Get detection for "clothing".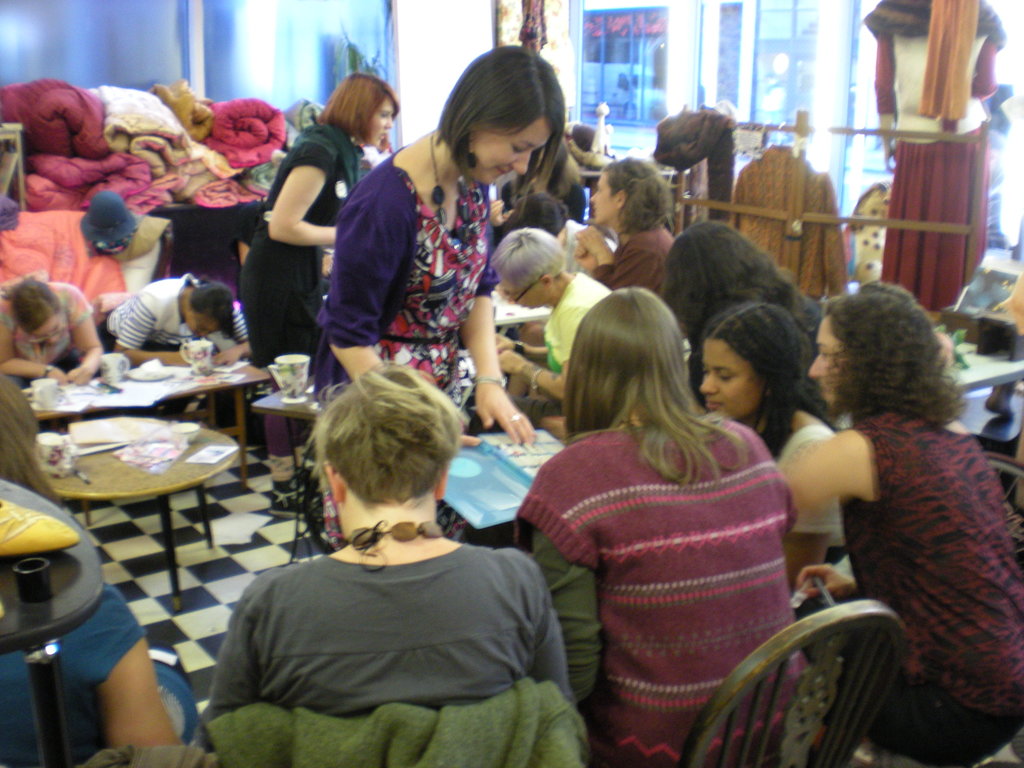
Detection: 0, 582, 198, 767.
